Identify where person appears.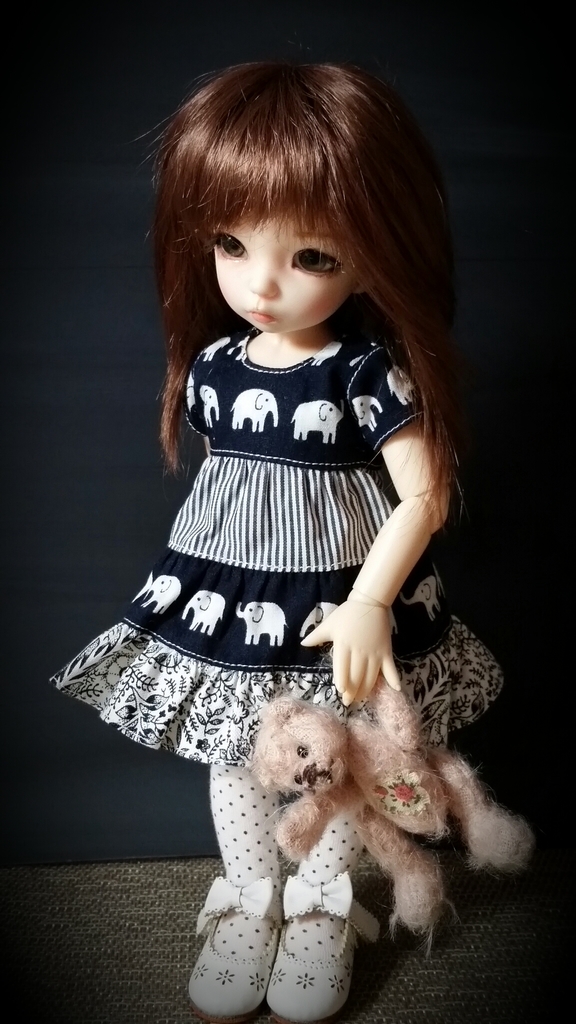
Appears at bbox=[54, 56, 518, 1023].
